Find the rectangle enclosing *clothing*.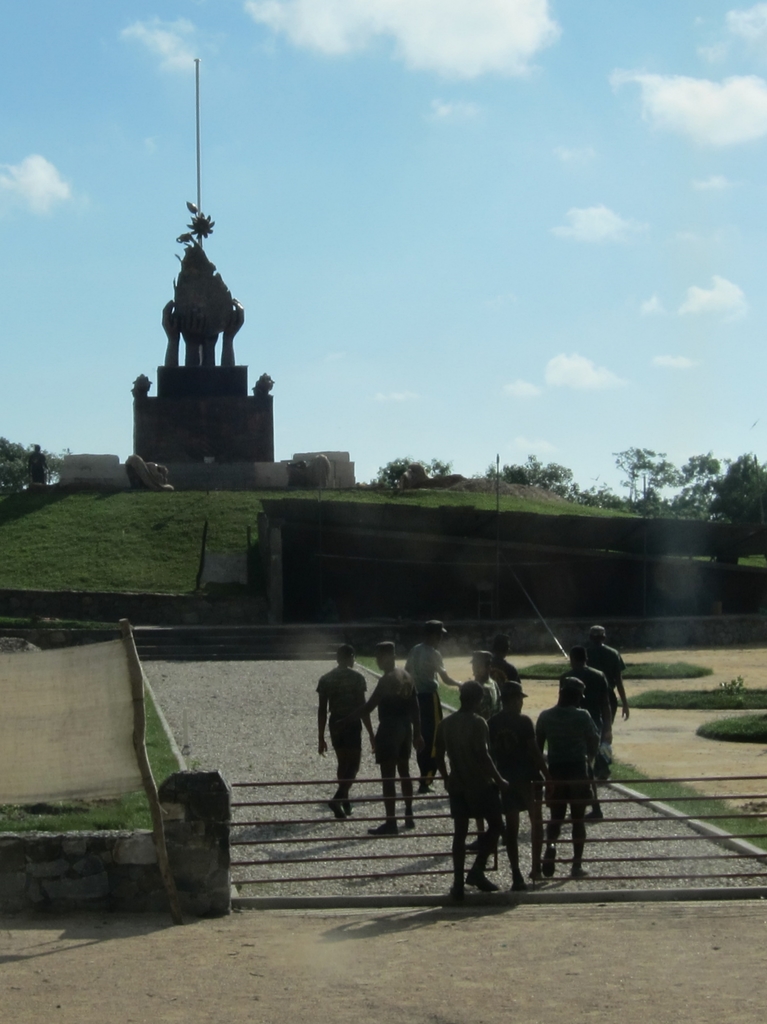
BBox(309, 649, 383, 804).
